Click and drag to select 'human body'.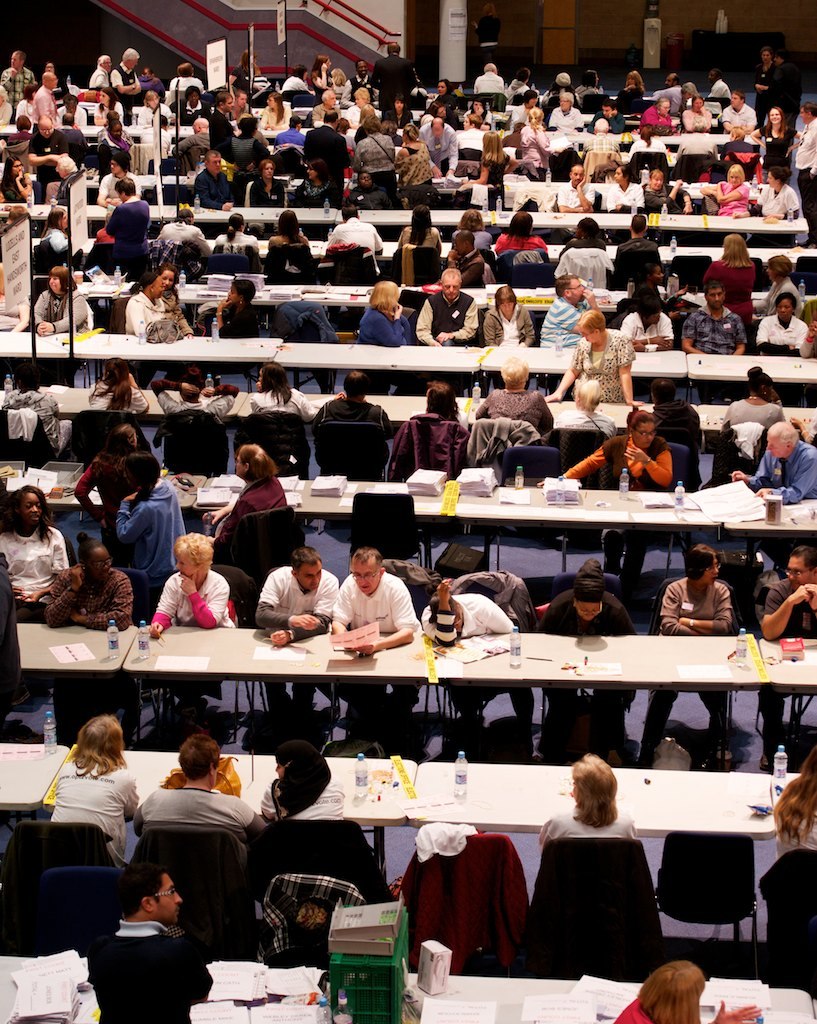
Selection: 327, 219, 385, 271.
